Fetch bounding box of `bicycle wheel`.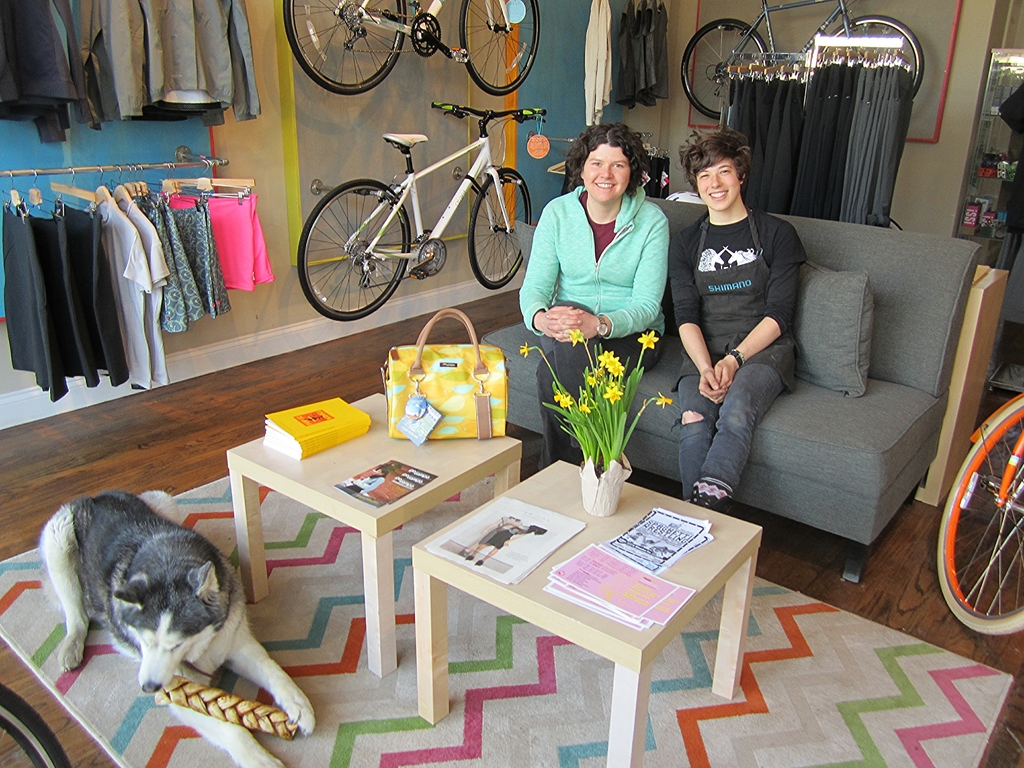
Bbox: rect(299, 180, 412, 323).
